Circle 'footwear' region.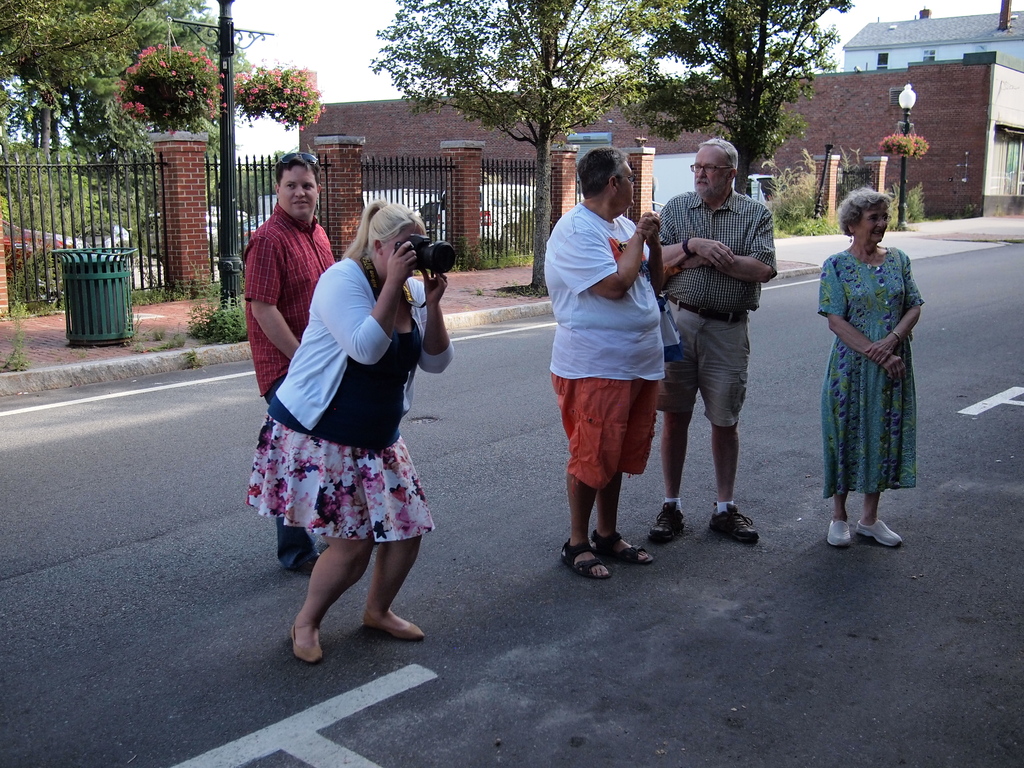
Region: [x1=649, y1=506, x2=689, y2=538].
